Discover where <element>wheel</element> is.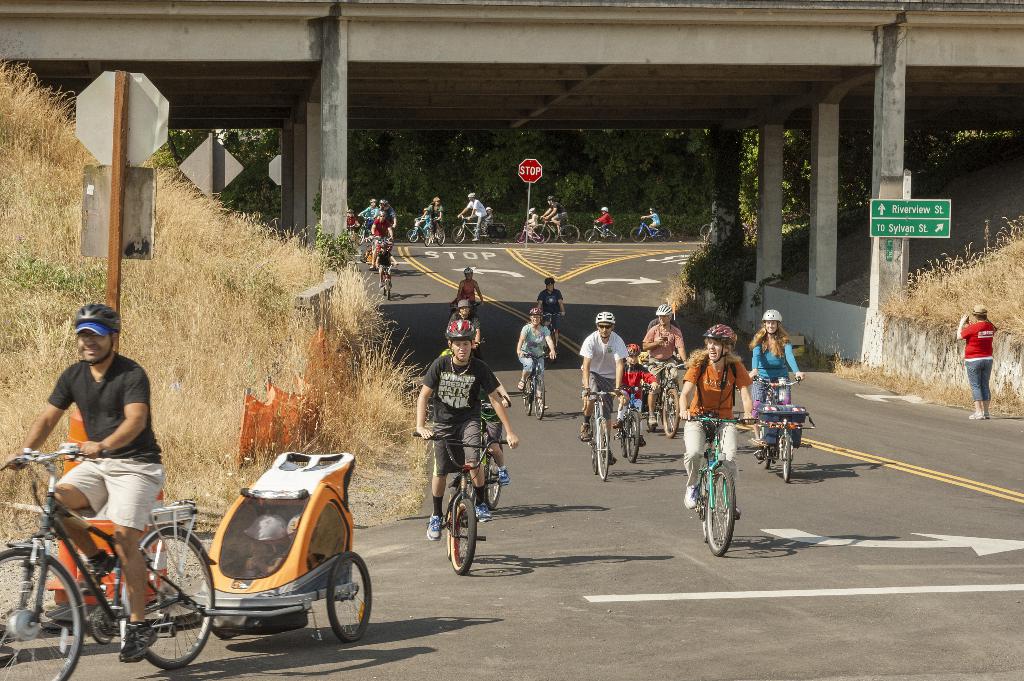
Discovered at left=435, top=226, right=449, bottom=245.
